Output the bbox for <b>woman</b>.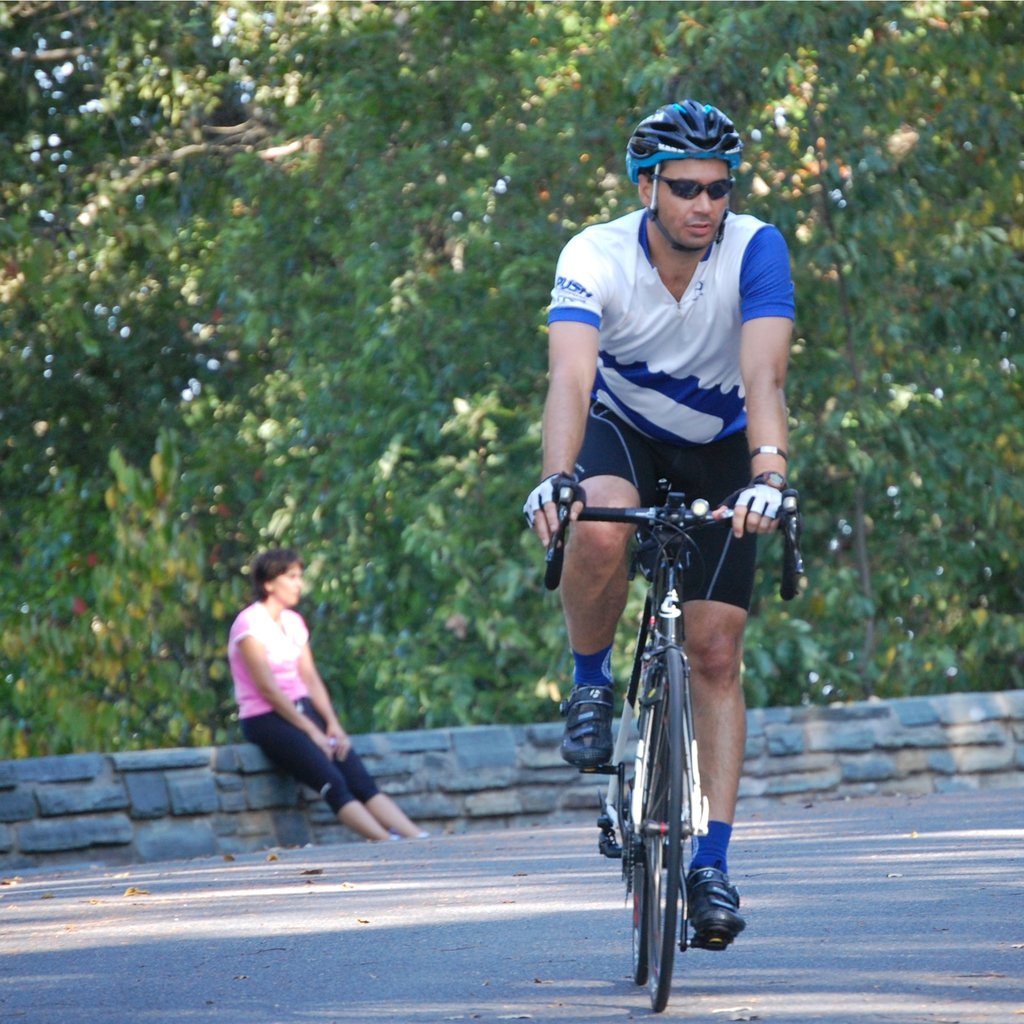
select_region(216, 554, 372, 840).
